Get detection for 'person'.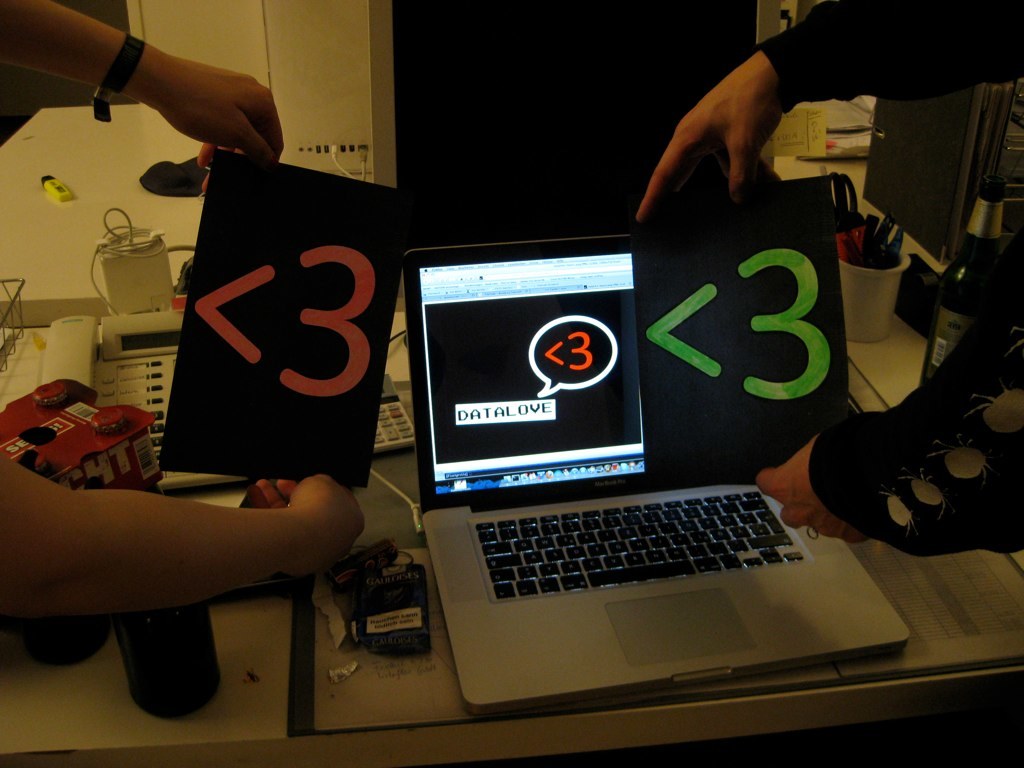
Detection: left=611, top=0, right=1023, bottom=566.
